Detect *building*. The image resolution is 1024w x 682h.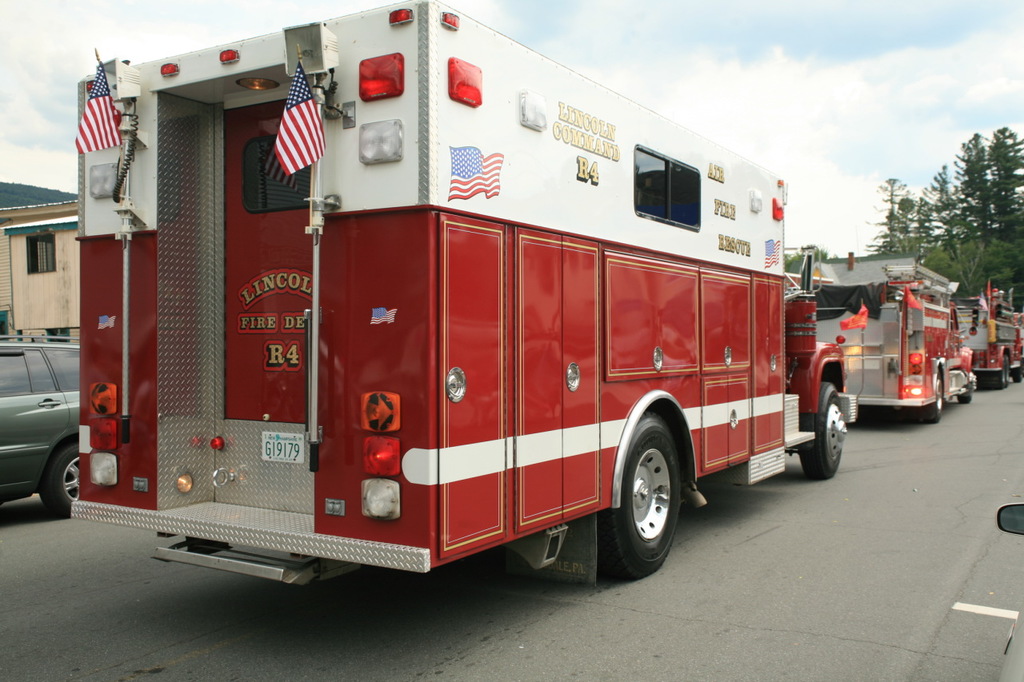
BBox(0, 181, 77, 338).
